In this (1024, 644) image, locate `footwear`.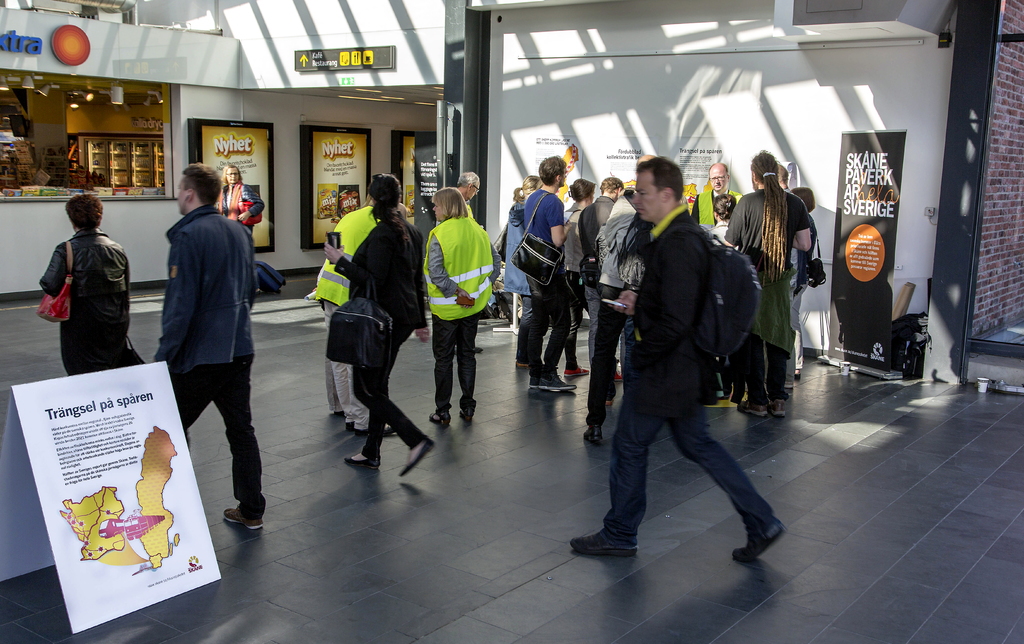
Bounding box: crop(345, 418, 352, 430).
